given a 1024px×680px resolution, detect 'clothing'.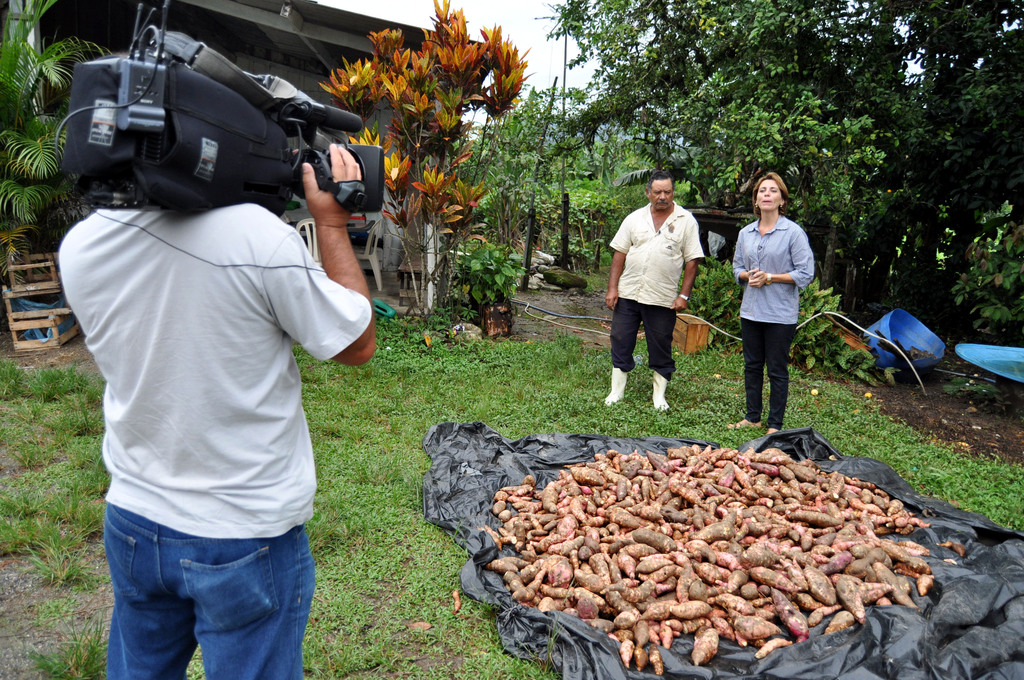
bbox=(58, 201, 373, 679).
